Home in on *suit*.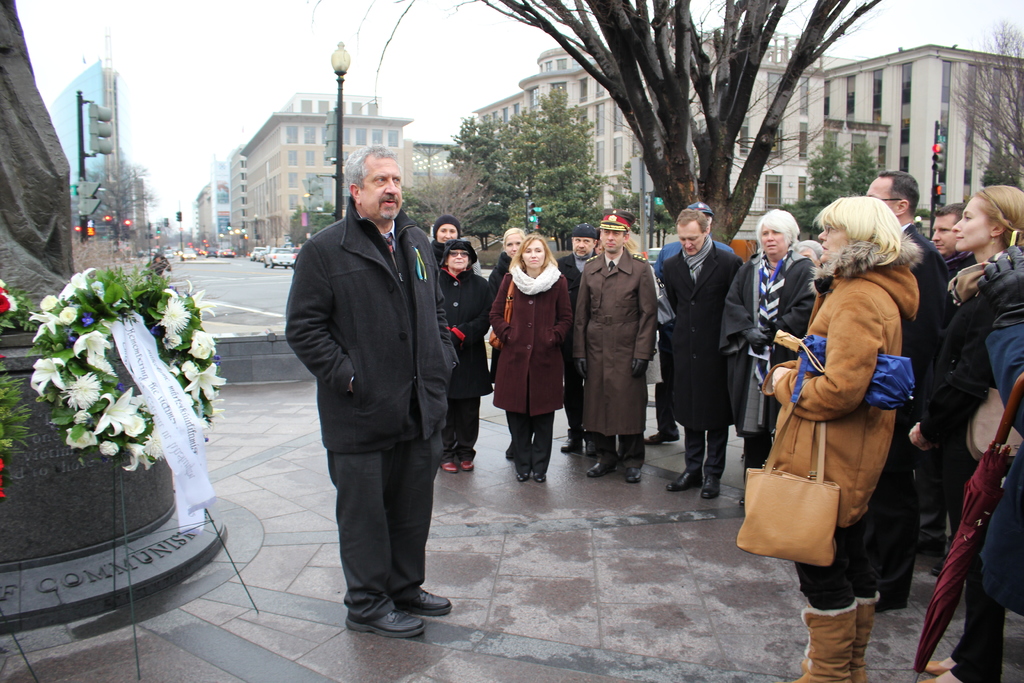
Homed in at [899, 229, 951, 595].
